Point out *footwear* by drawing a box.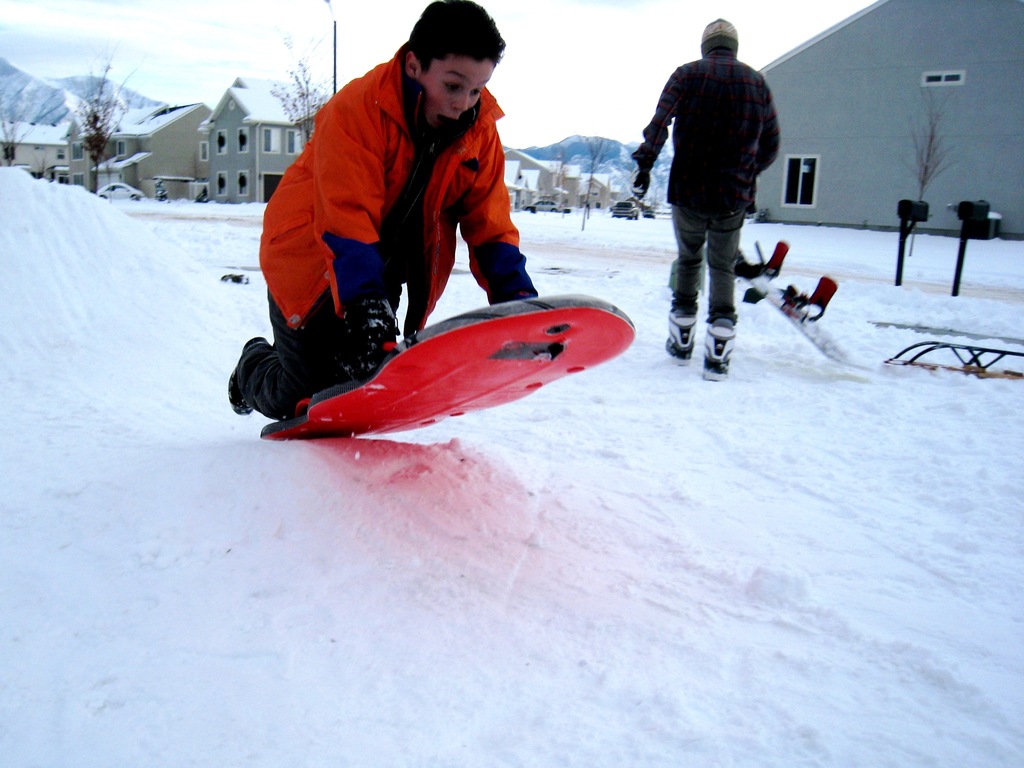
<region>700, 315, 738, 385</region>.
